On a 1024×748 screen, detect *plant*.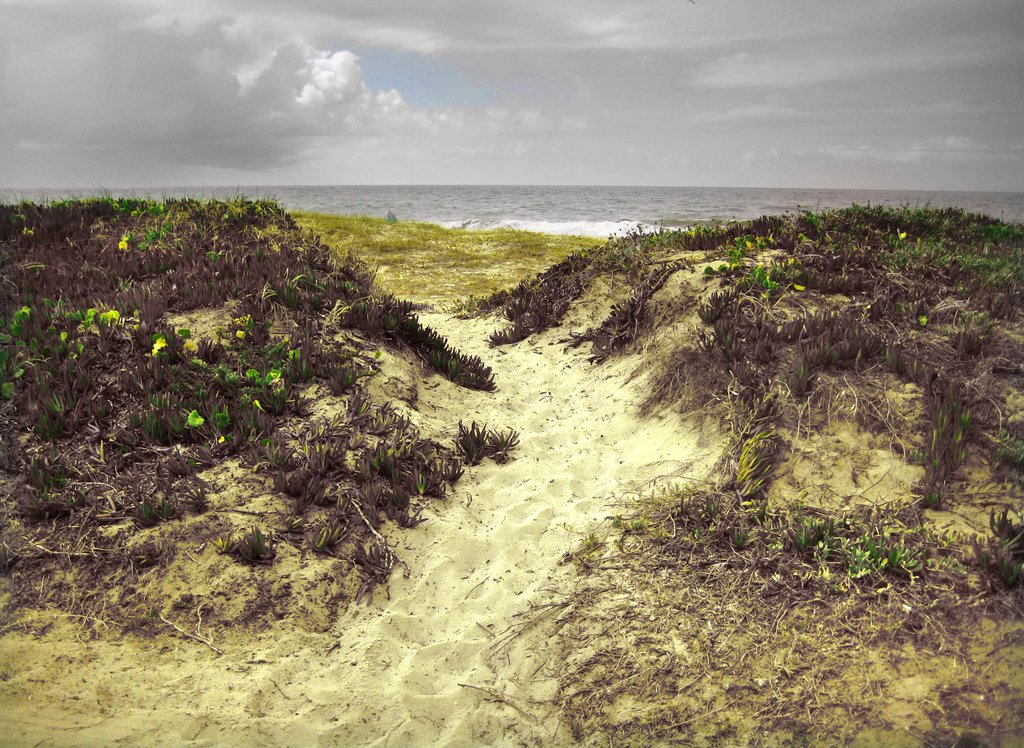
(left=966, top=507, right=1023, bottom=587).
